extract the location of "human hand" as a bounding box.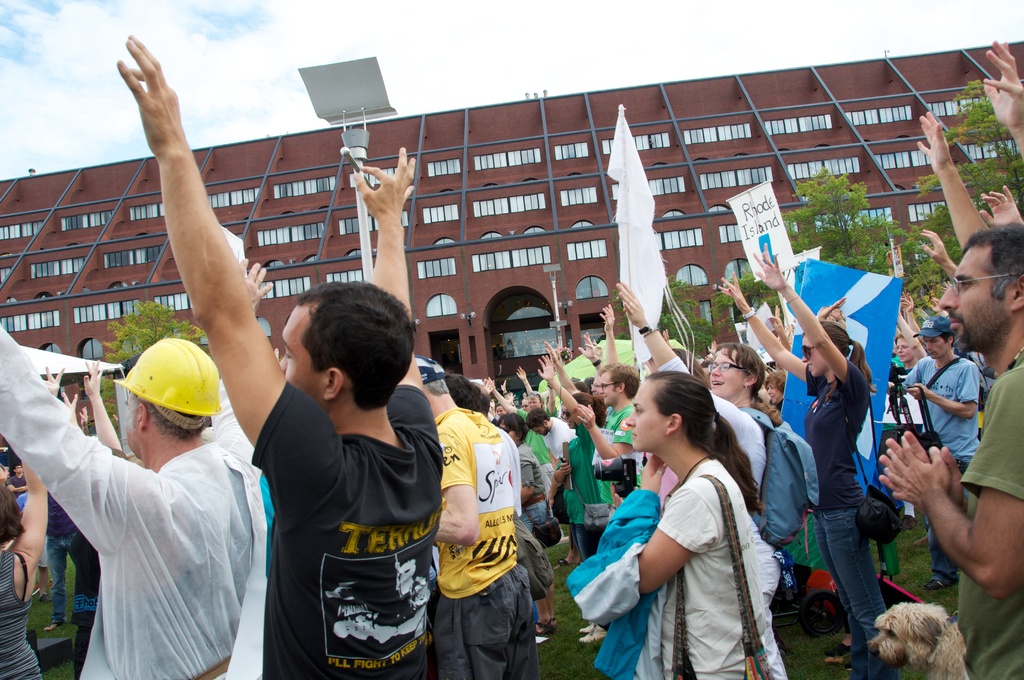
<region>916, 110, 956, 175</region>.
